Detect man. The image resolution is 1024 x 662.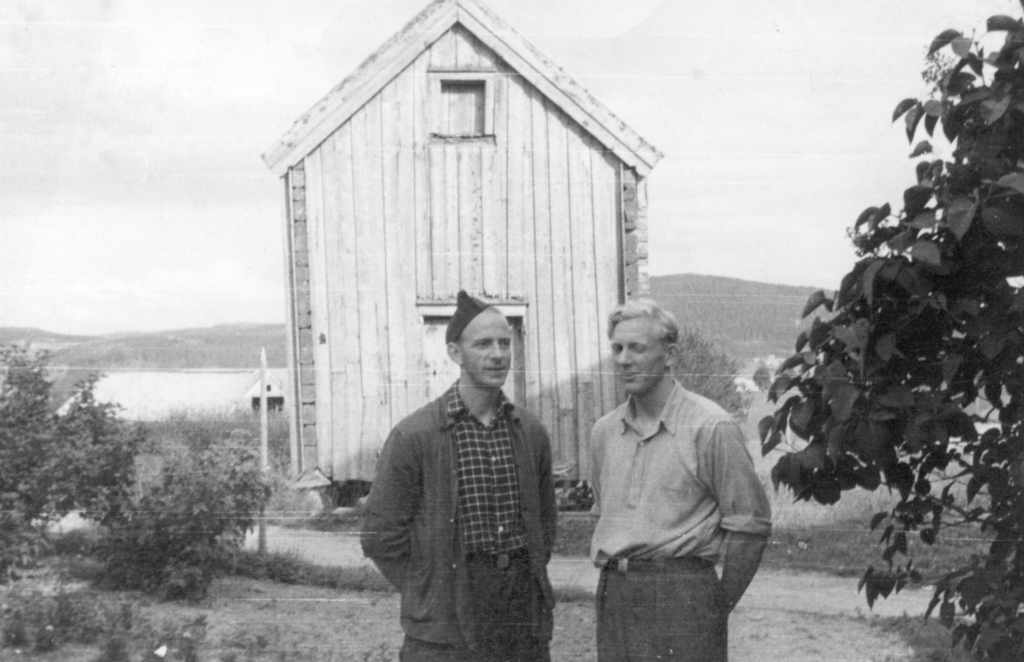
589,297,773,661.
